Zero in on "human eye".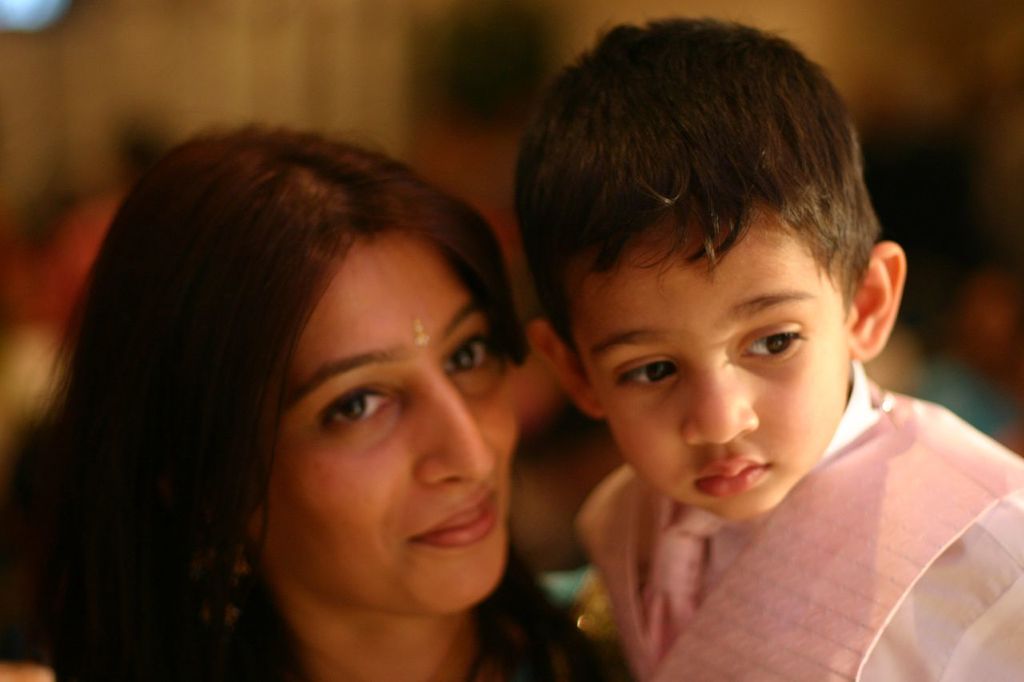
Zeroed in: [312, 385, 397, 433].
